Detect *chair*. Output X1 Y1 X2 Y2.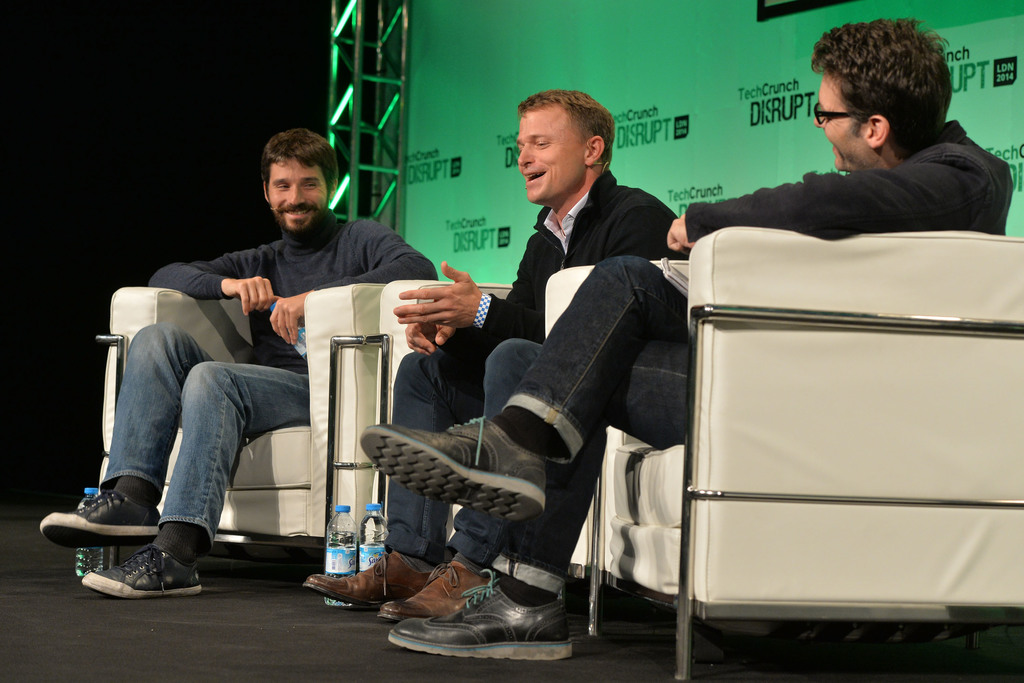
586 227 1023 682.
